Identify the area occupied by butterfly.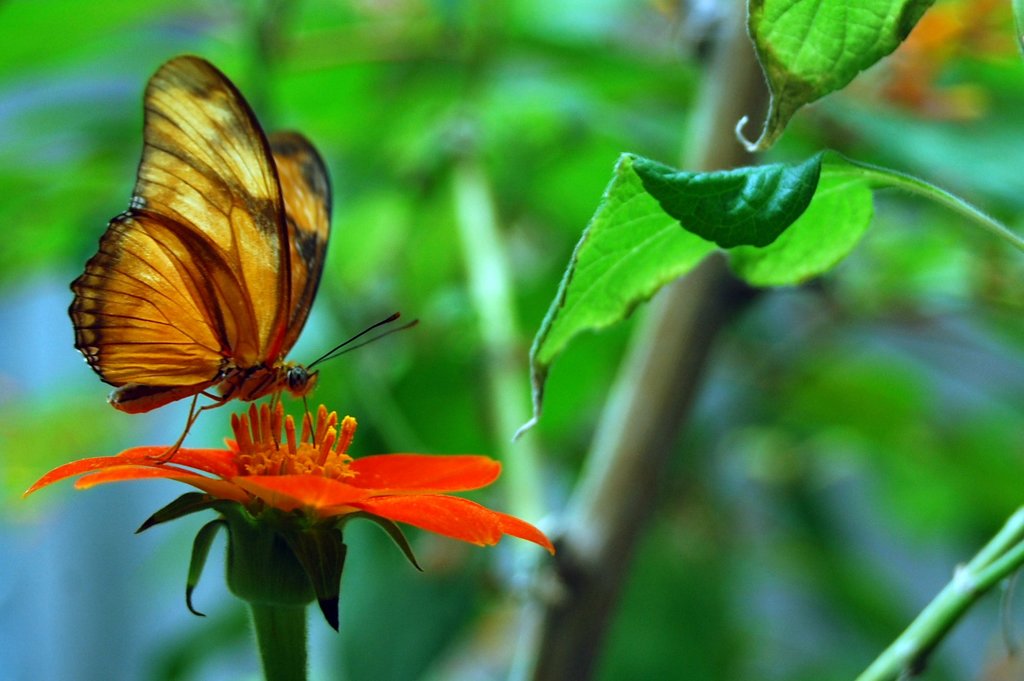
Area: <bbox>70, 51, 388, 490</bbox>.
